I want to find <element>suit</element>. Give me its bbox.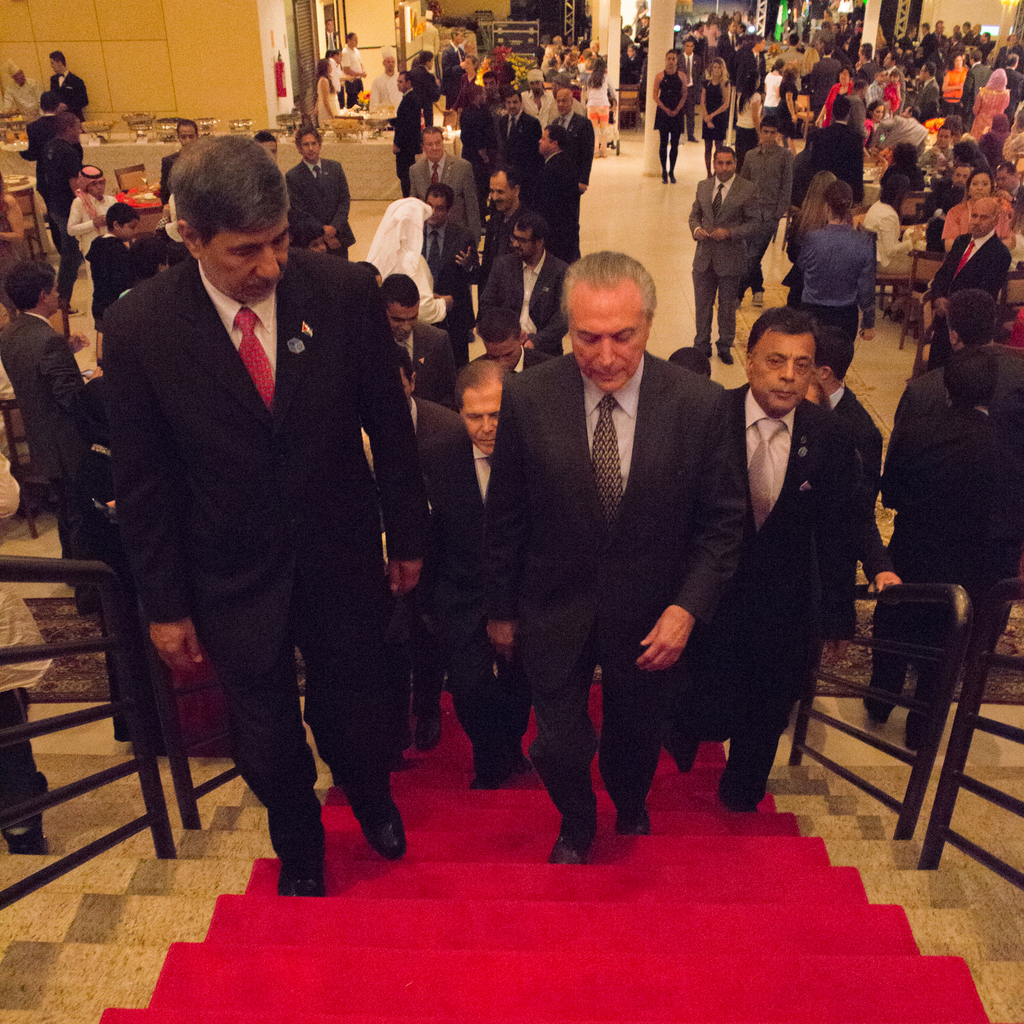
Rect(471, 253, 574, 376).
